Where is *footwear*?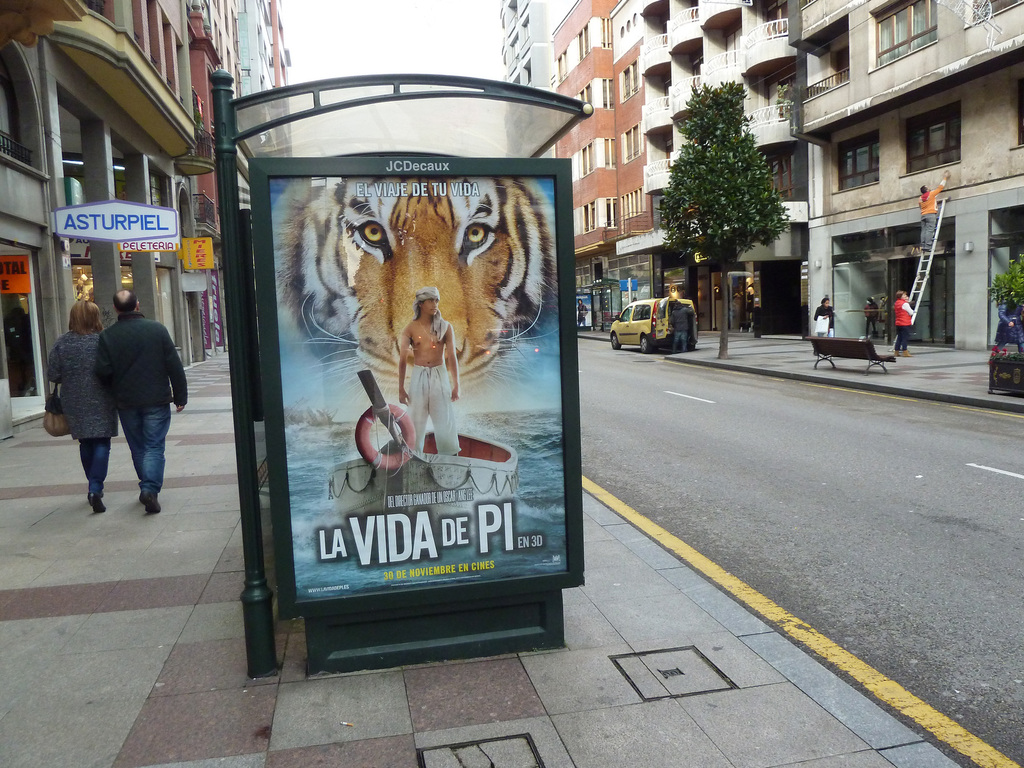
BBox(138, 492, 163, 519).
